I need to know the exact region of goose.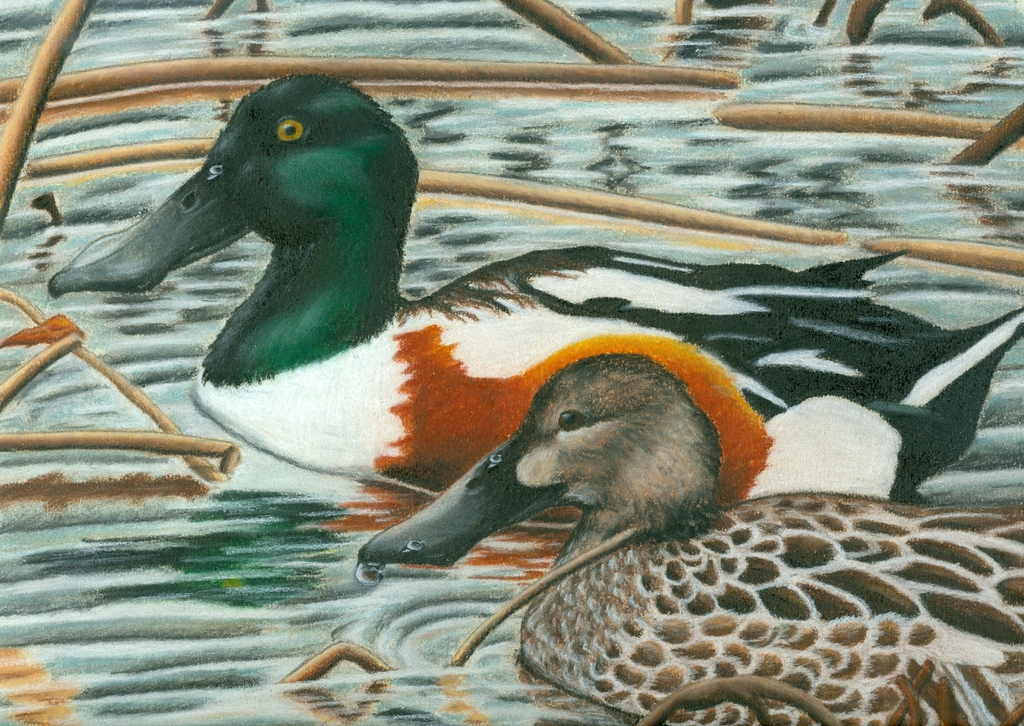
Region: (352,351,1023,725).
